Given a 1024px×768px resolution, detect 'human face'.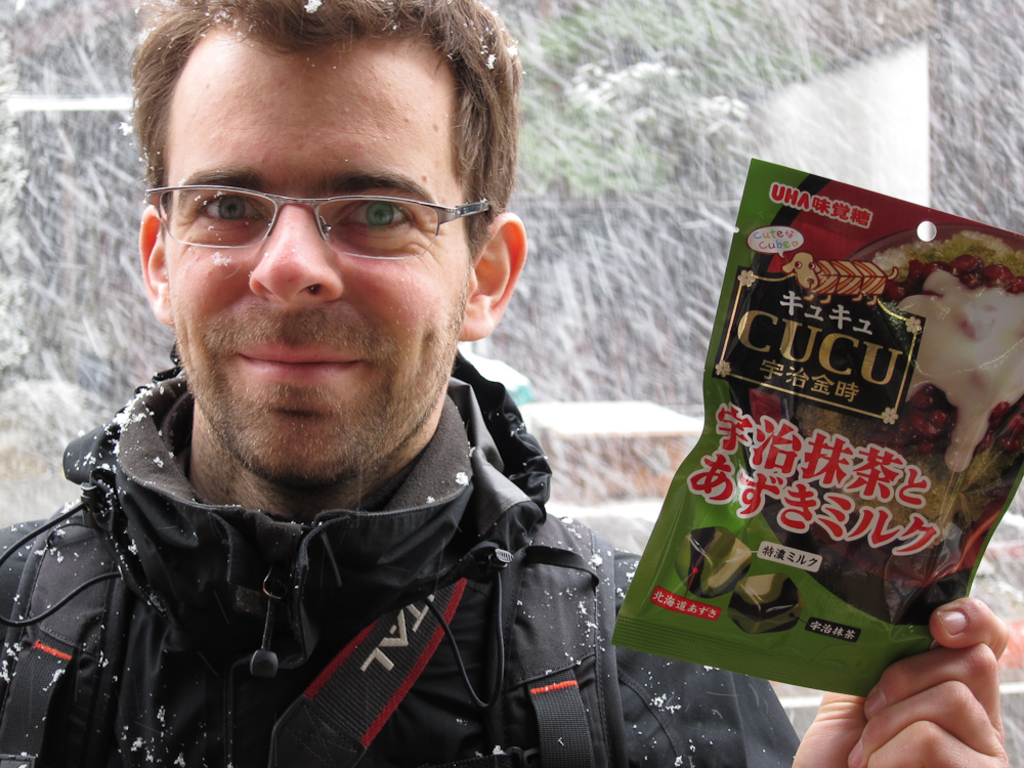
detection(167, 23, 481, 481).
